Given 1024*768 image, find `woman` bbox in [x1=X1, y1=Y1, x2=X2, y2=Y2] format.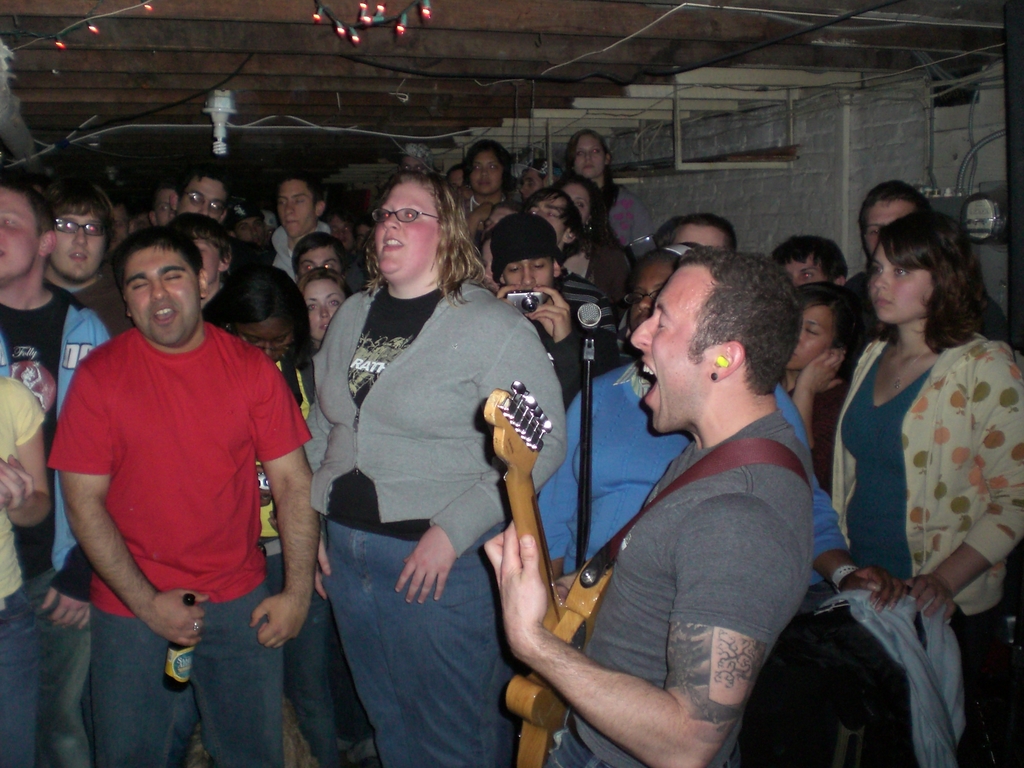
[x1=298, y1=271, x2=347, y2=356].
